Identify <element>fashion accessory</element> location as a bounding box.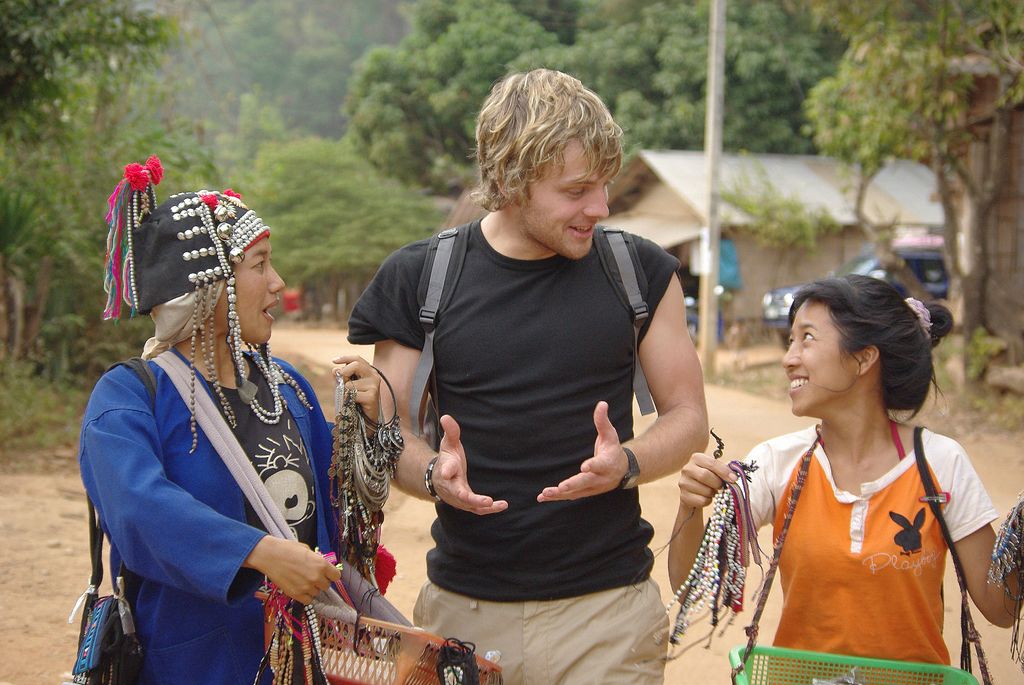
Rect(99, 152, 285, 452).
